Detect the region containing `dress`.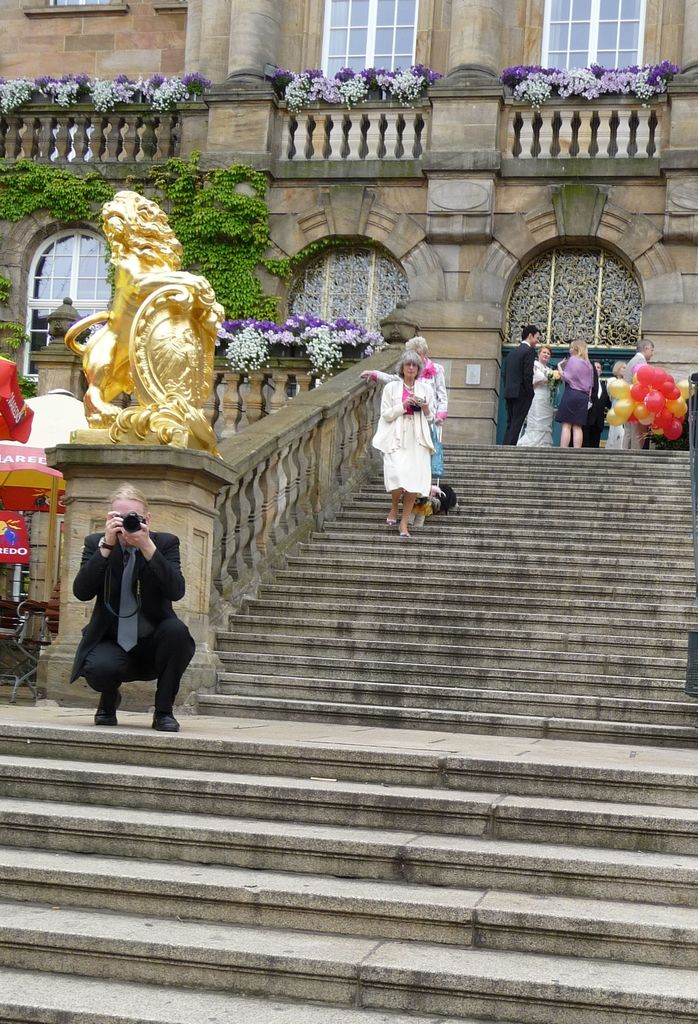
(516, 362, 553, 447).
